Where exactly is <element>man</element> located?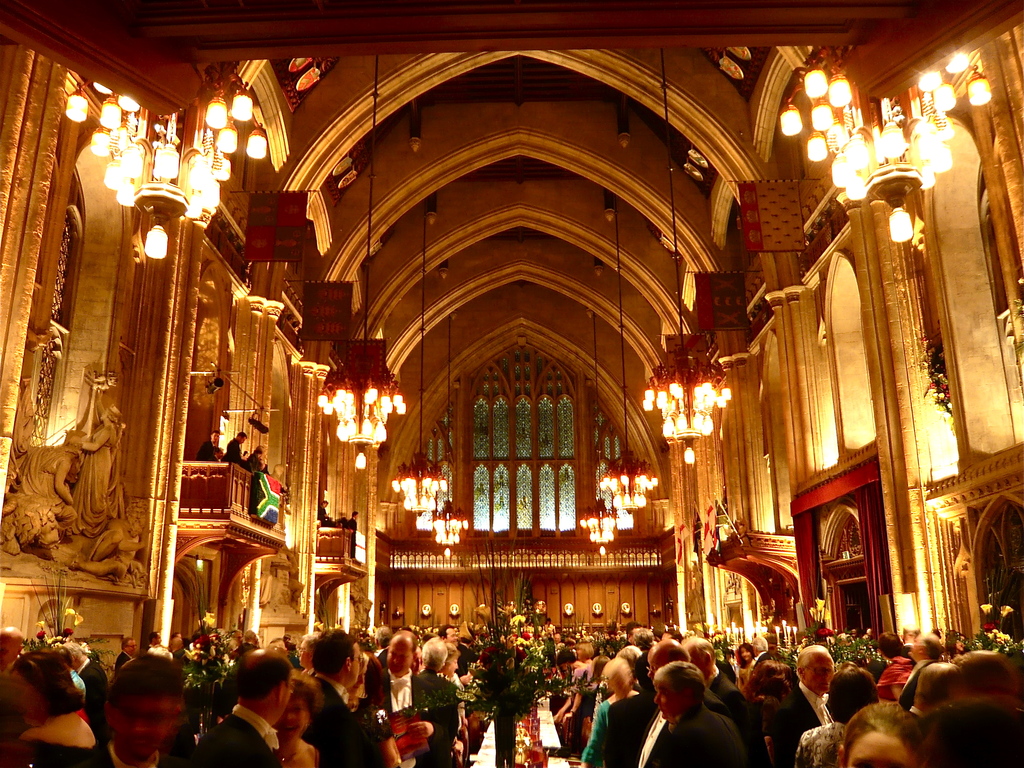
Its bounding box is x1=260 y1=450 x2=273 y2=471.
